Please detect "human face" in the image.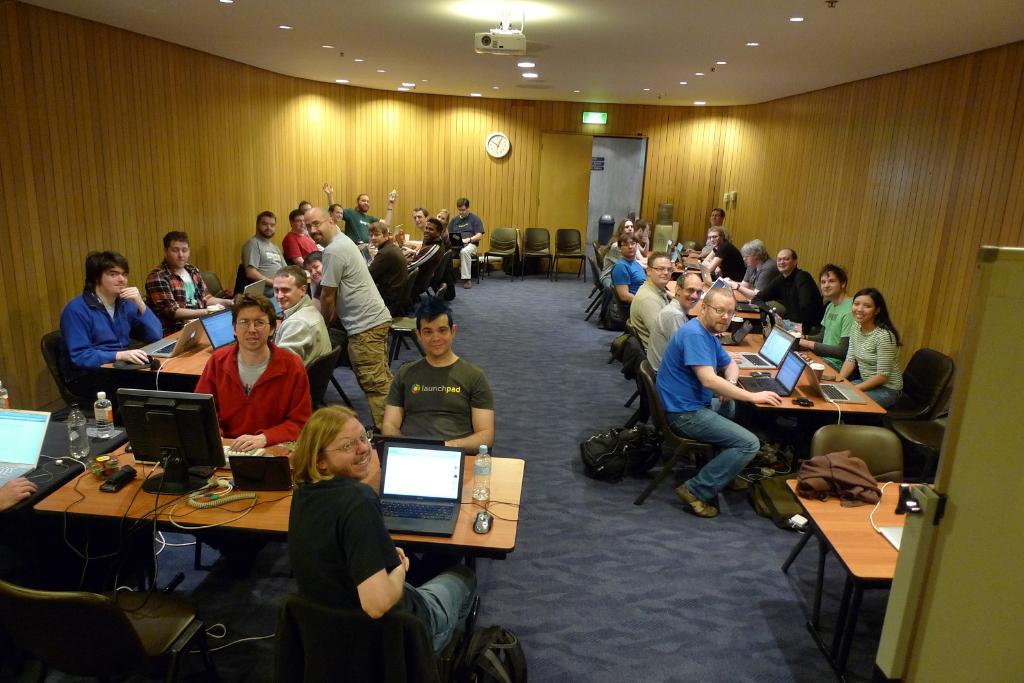
<region>309, 255, 322, 278</region>.
